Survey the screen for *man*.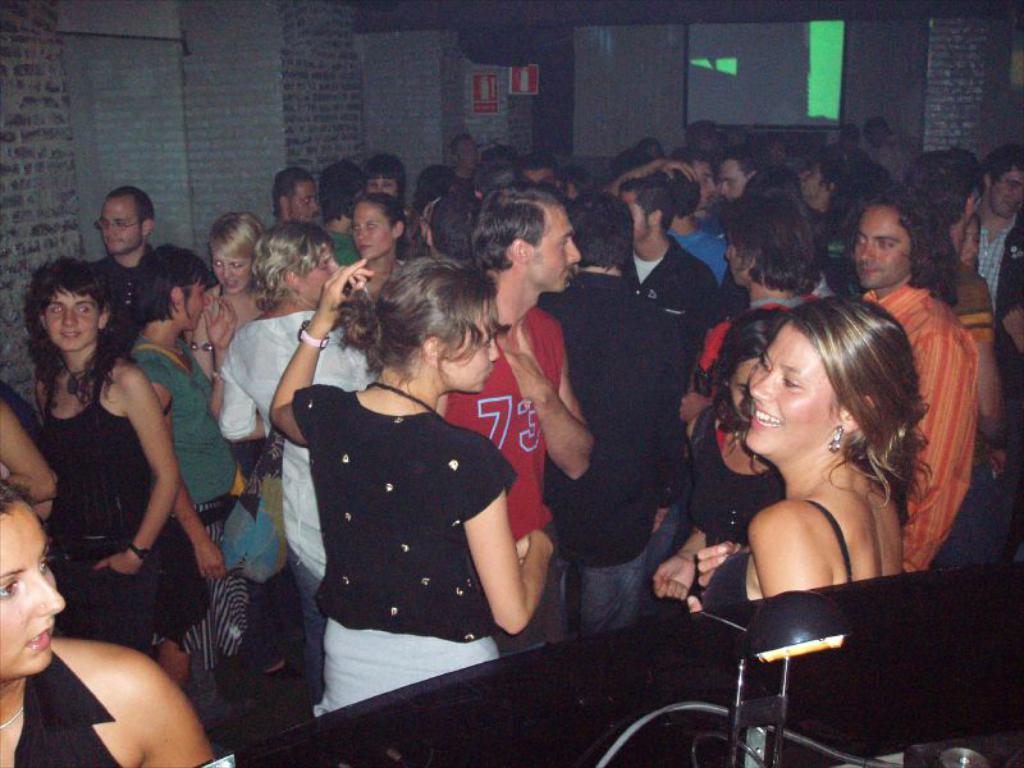
Survey found: box=[842, 187, 982, 579].
